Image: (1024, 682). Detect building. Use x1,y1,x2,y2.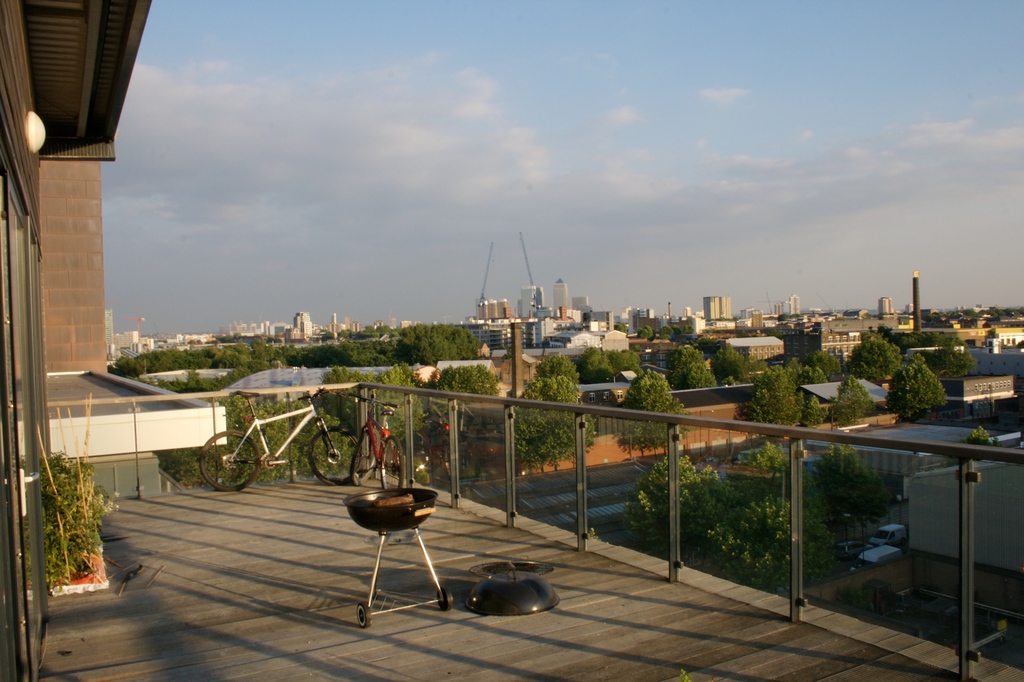
0,0,233,504.
